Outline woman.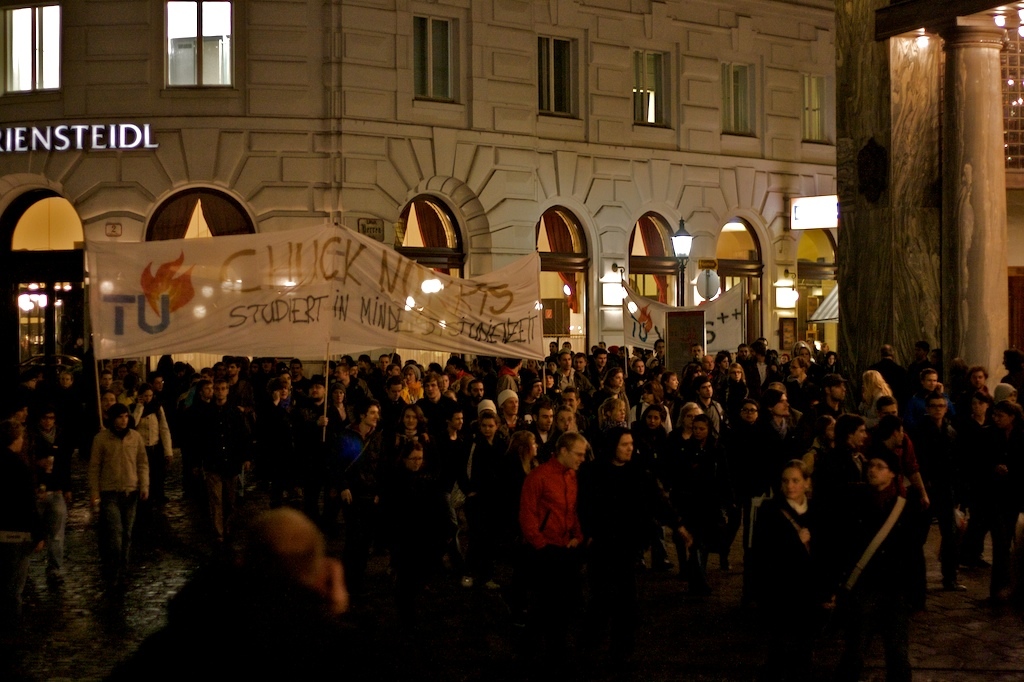
Outline: (left=397, top=405, right=438, bottom=502).
